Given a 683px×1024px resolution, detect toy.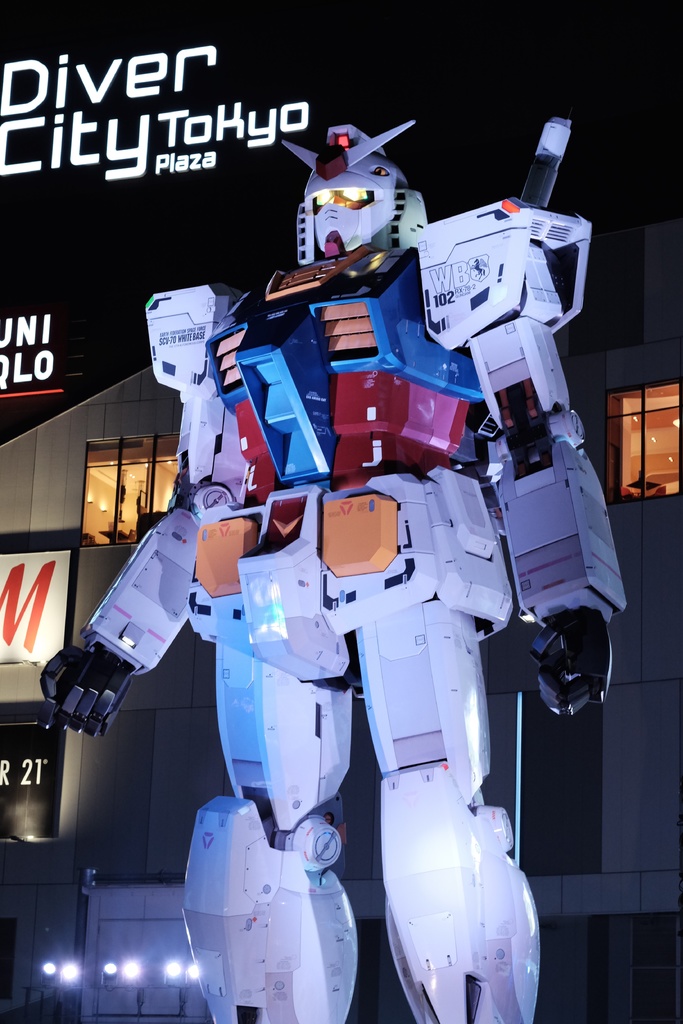
rect(42, 108, 620, 1023).
